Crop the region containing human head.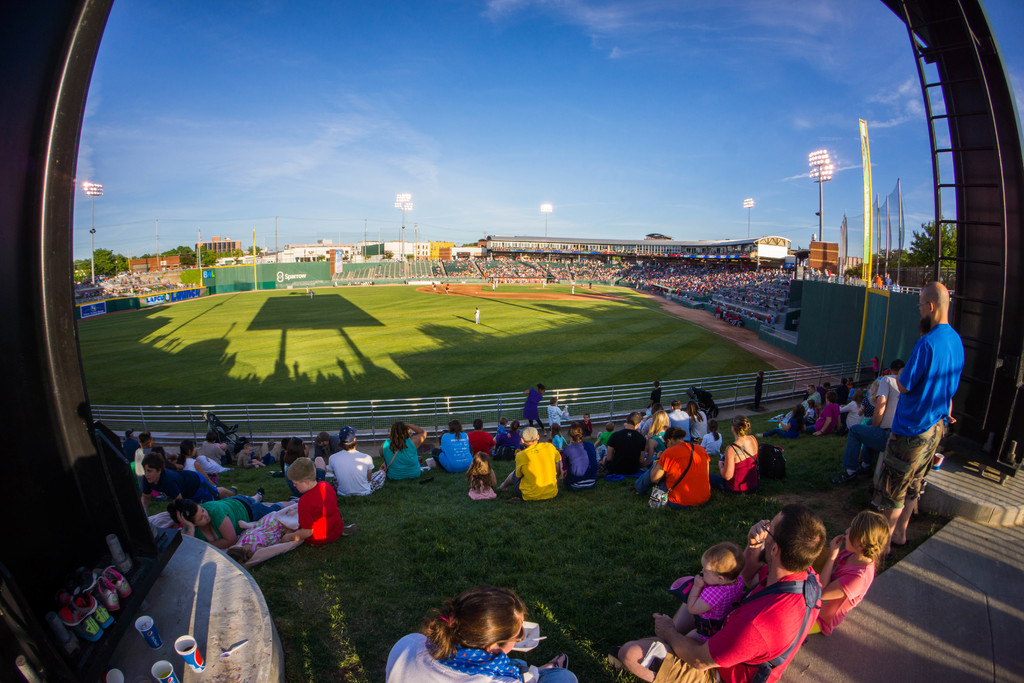
Crop region: <region>758, 371, 764, 377</region>.
